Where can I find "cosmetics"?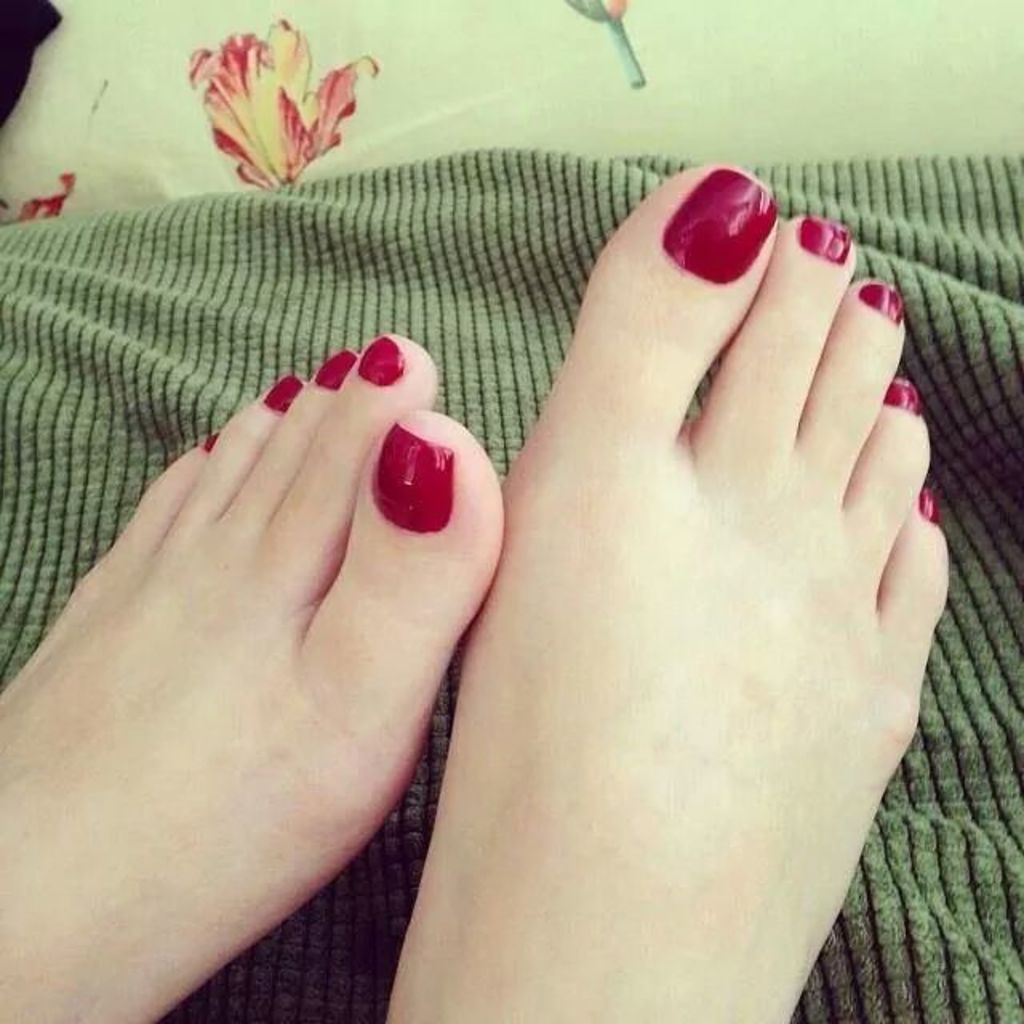
You can find it at pyautogui.locateOnScreen(859, 288, 906, 325).
